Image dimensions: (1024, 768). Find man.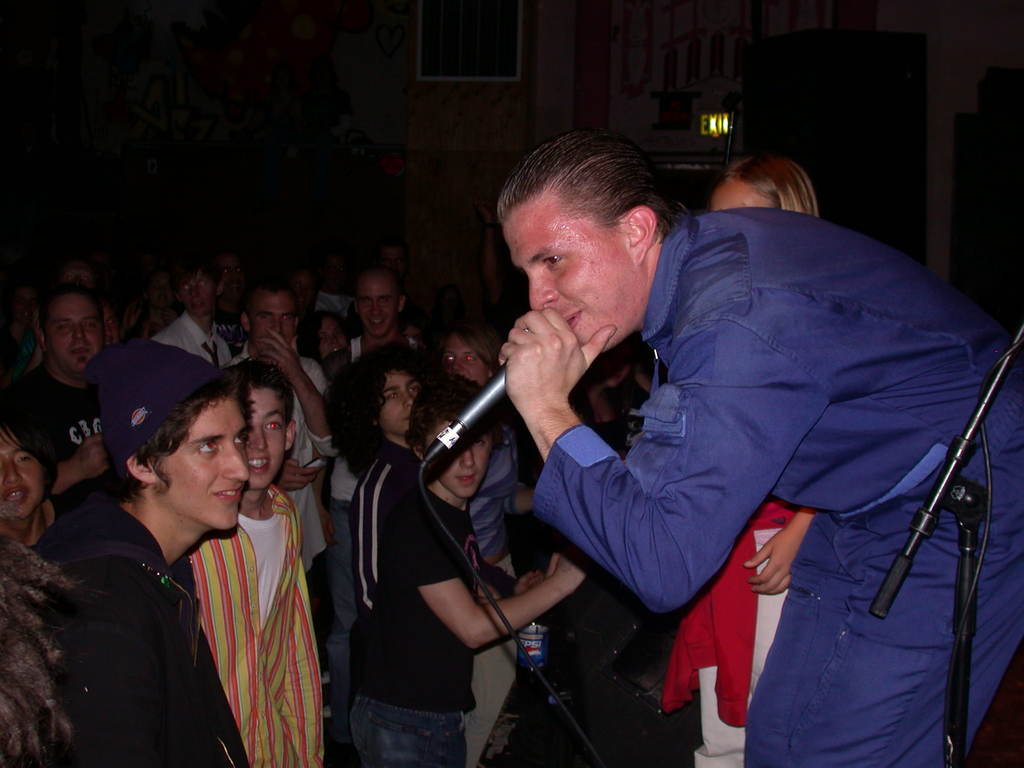
bbox(437, 93, 950, 767).
